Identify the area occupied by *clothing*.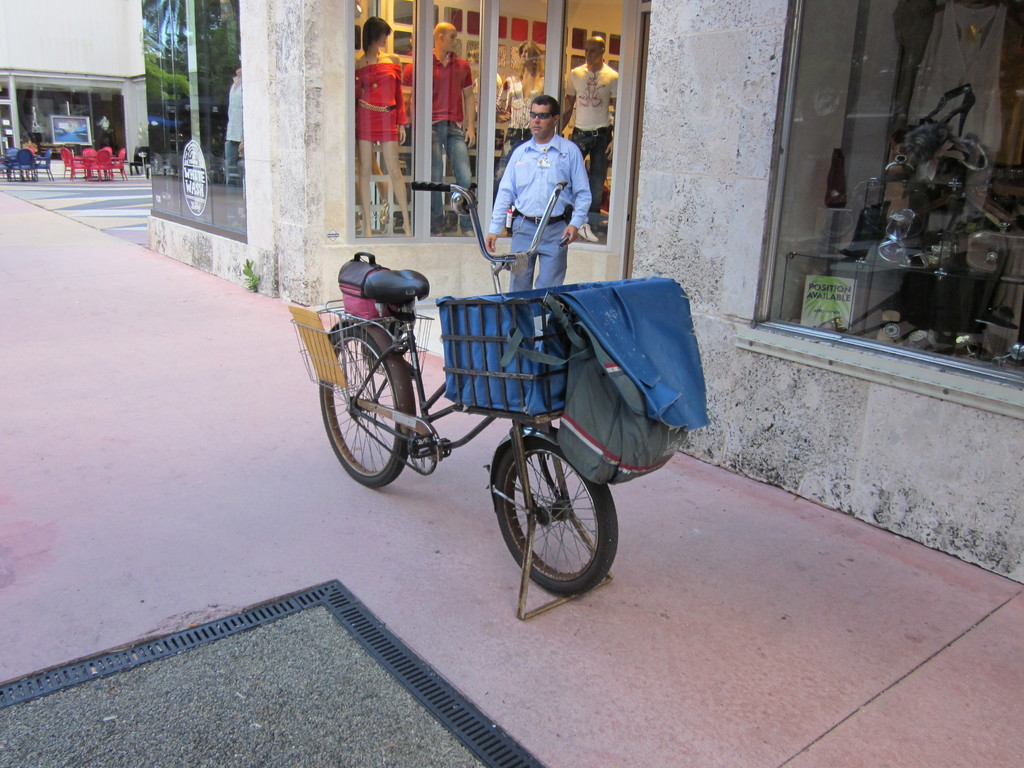
Area: 430/46/472/232.
